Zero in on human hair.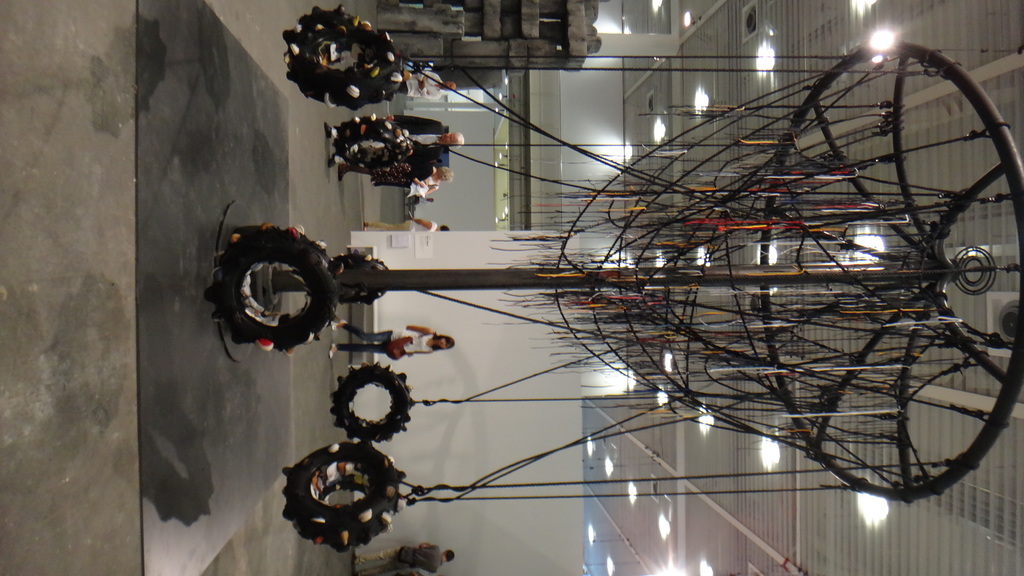
Zeroed in: [x1=452, y1=132, x2=466, y2=150].
